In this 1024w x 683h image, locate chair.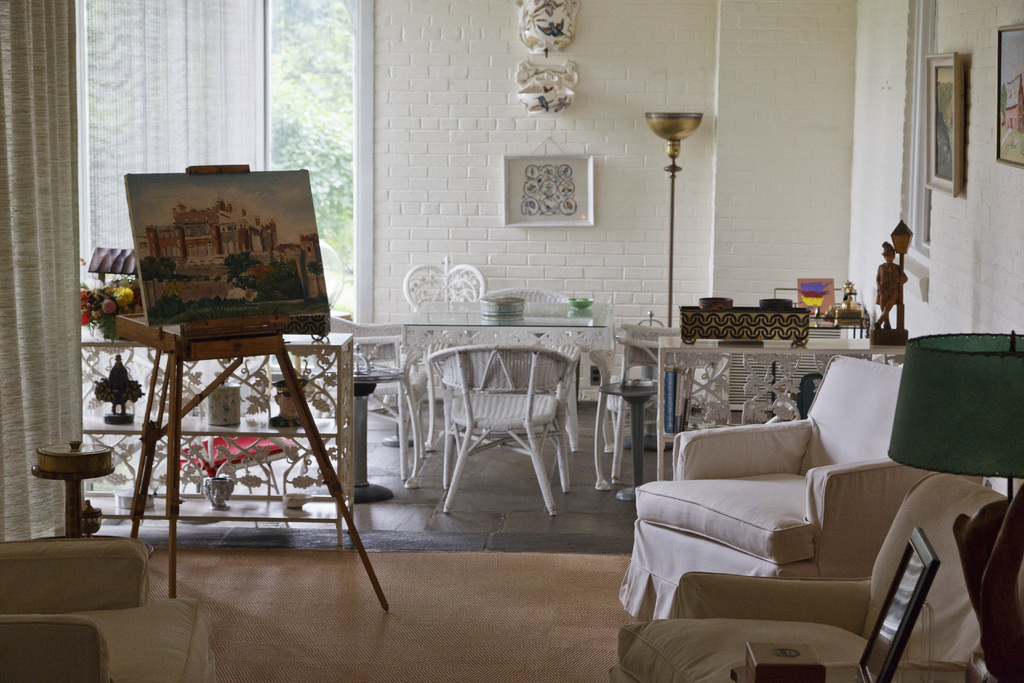
Bounding box: locate(439, 281, 584, 448).
